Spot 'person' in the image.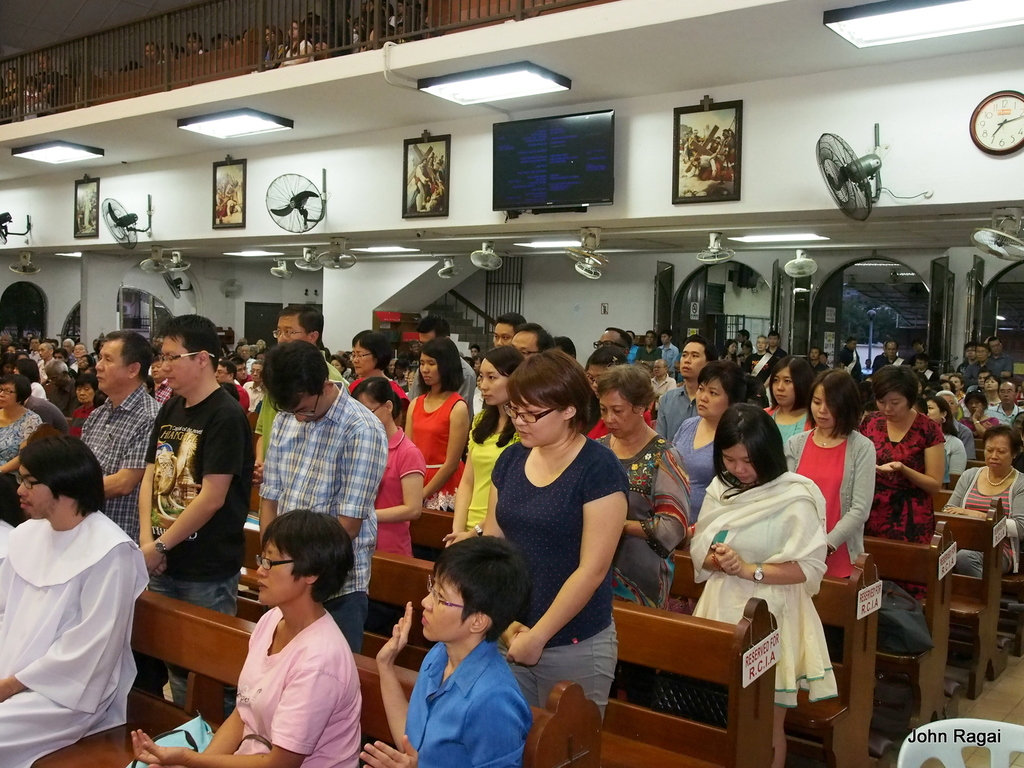
'person' found at (782, 371, 880, 572).
